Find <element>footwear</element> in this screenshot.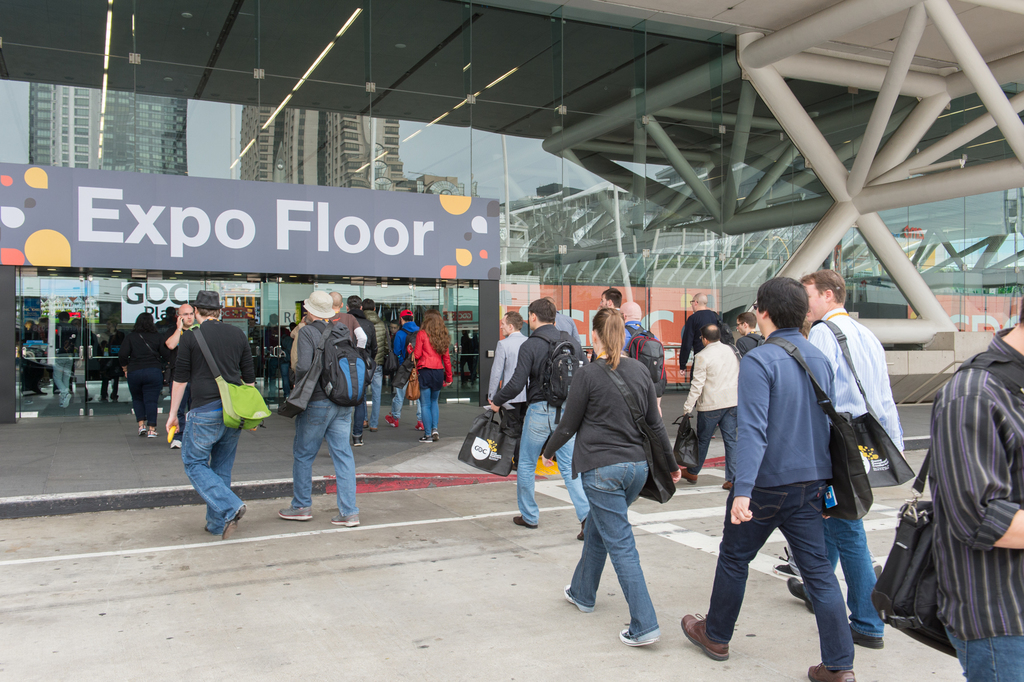
The bounding box for <element>footwear</element> is bbox(676, 463, 701, 483).
